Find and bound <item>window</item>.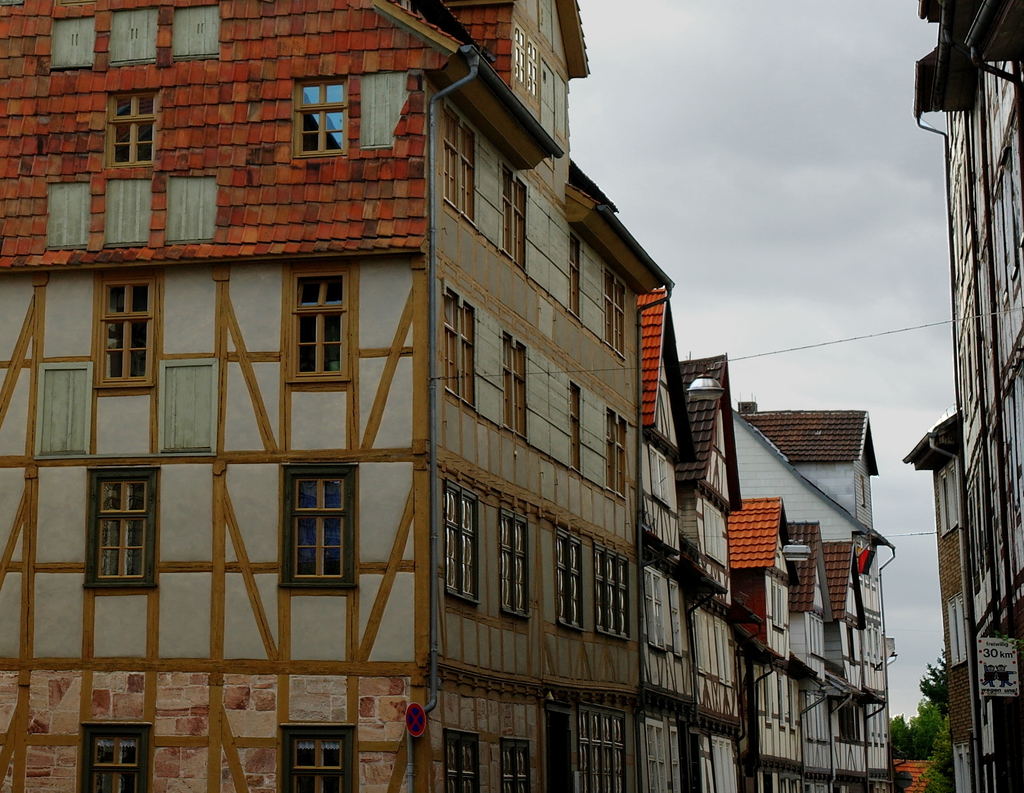
Bound: (573,384,581,472).
